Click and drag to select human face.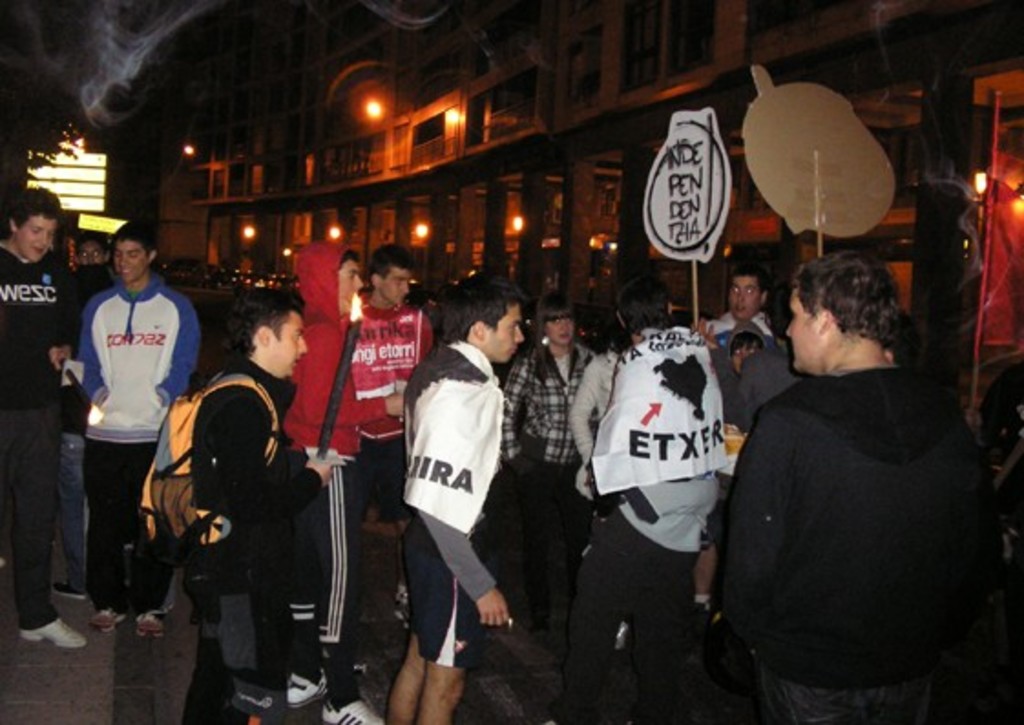
Selection: 383 268 413 305.
